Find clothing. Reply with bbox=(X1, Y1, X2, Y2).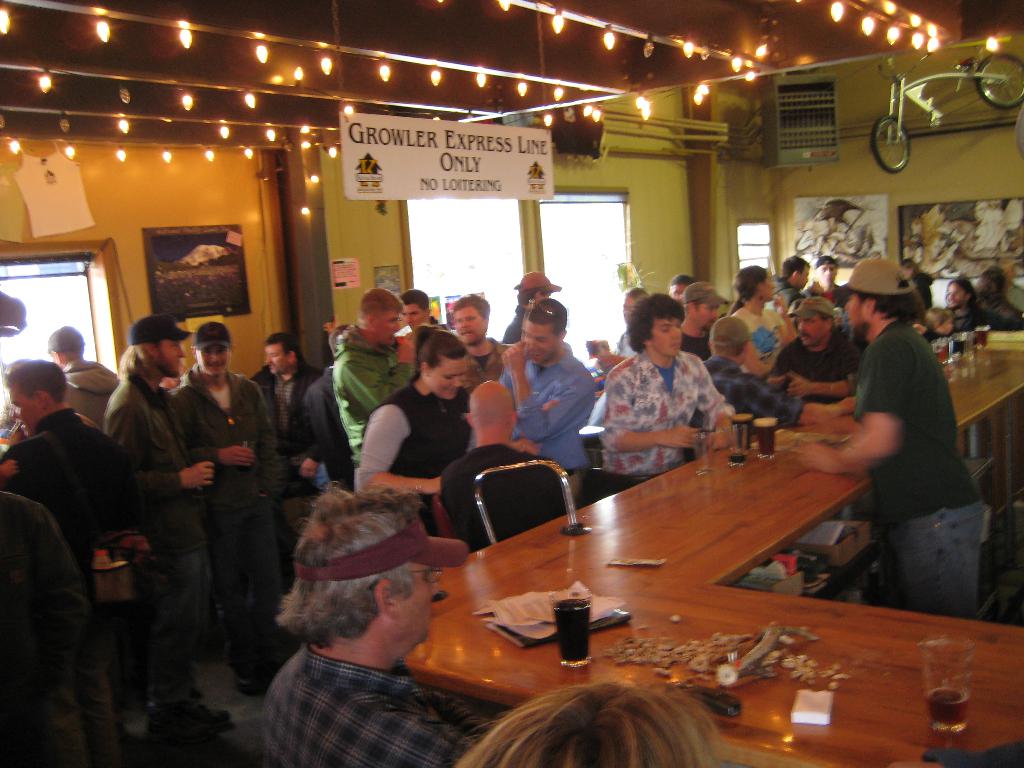
bbox=(339, 331, 411, 458).
